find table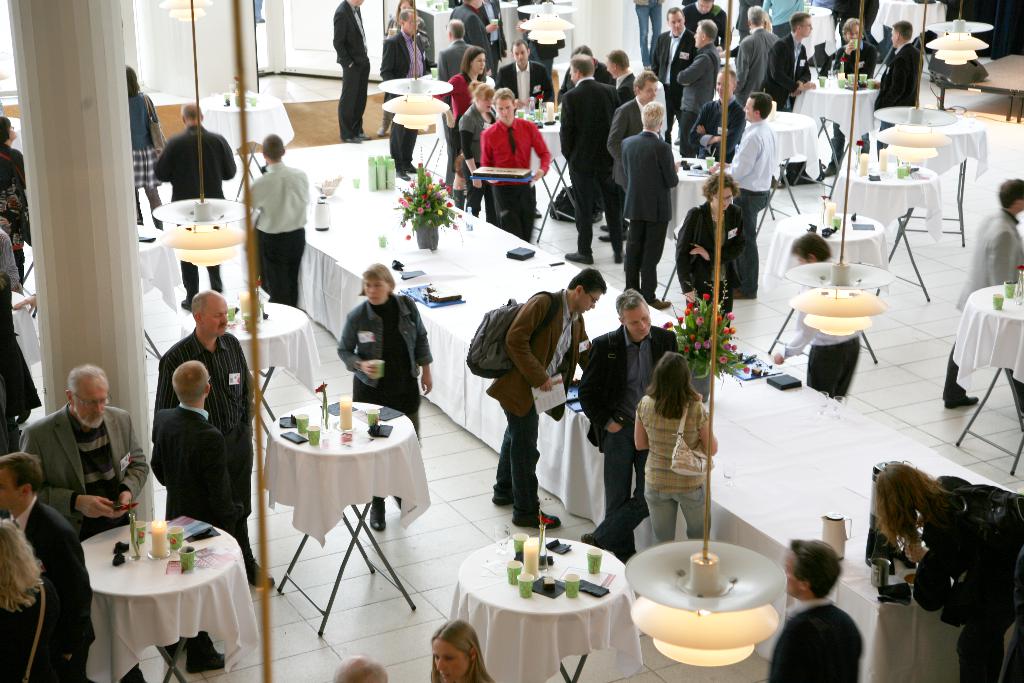
select_region(743, 109, 817, 236)
